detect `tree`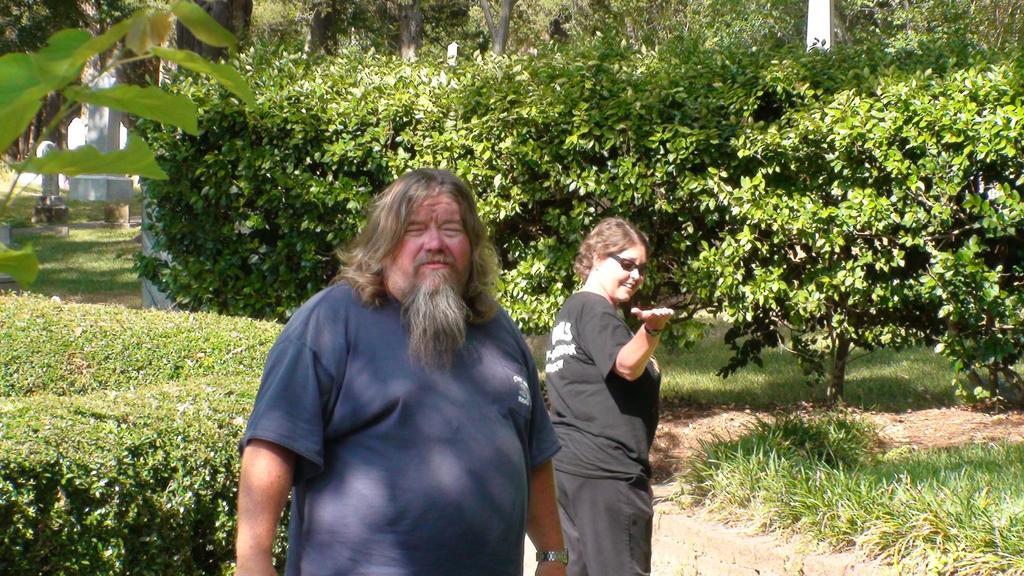
<region>0, 0, 91, 245</region>
